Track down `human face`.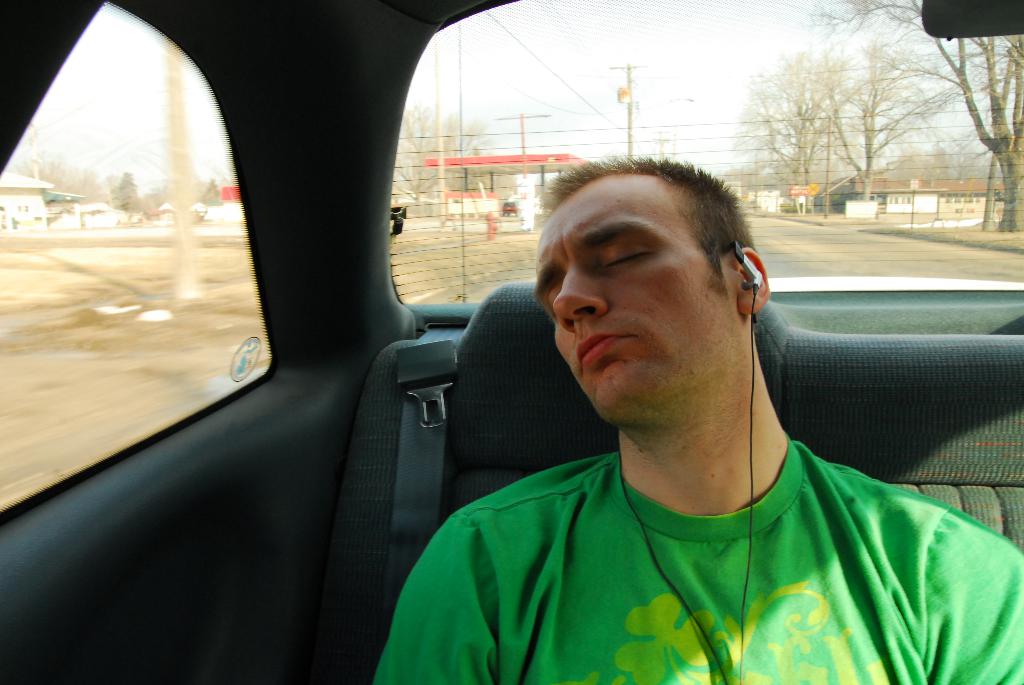
Tracked to locate(535, 176, 742, 414).
